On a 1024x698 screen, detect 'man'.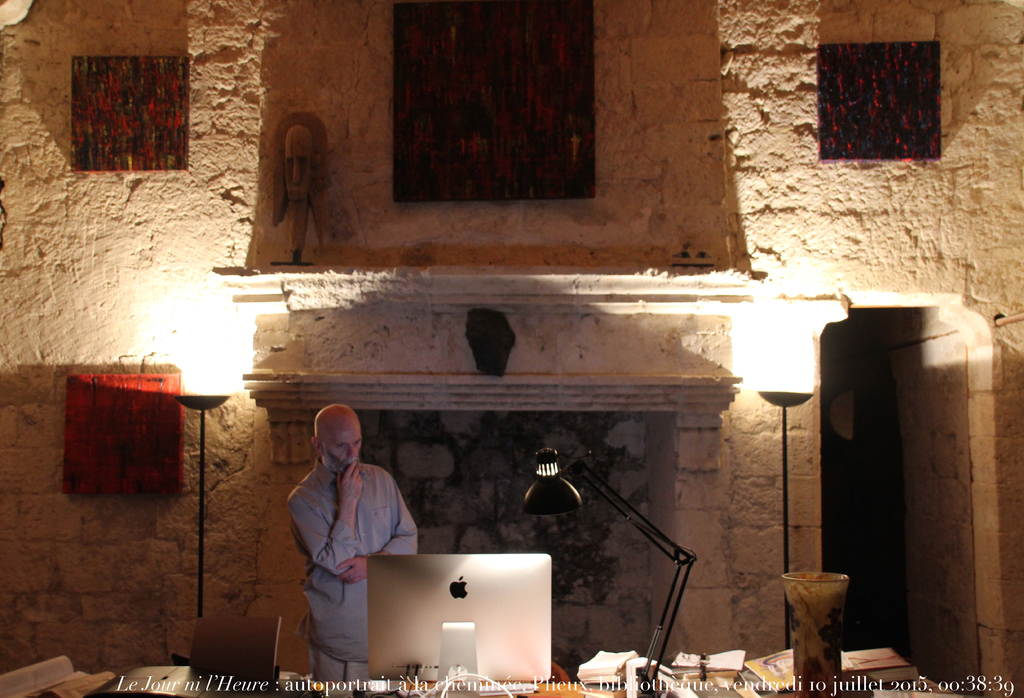
[x1=289, y1=402, x2=424, y2=692].
